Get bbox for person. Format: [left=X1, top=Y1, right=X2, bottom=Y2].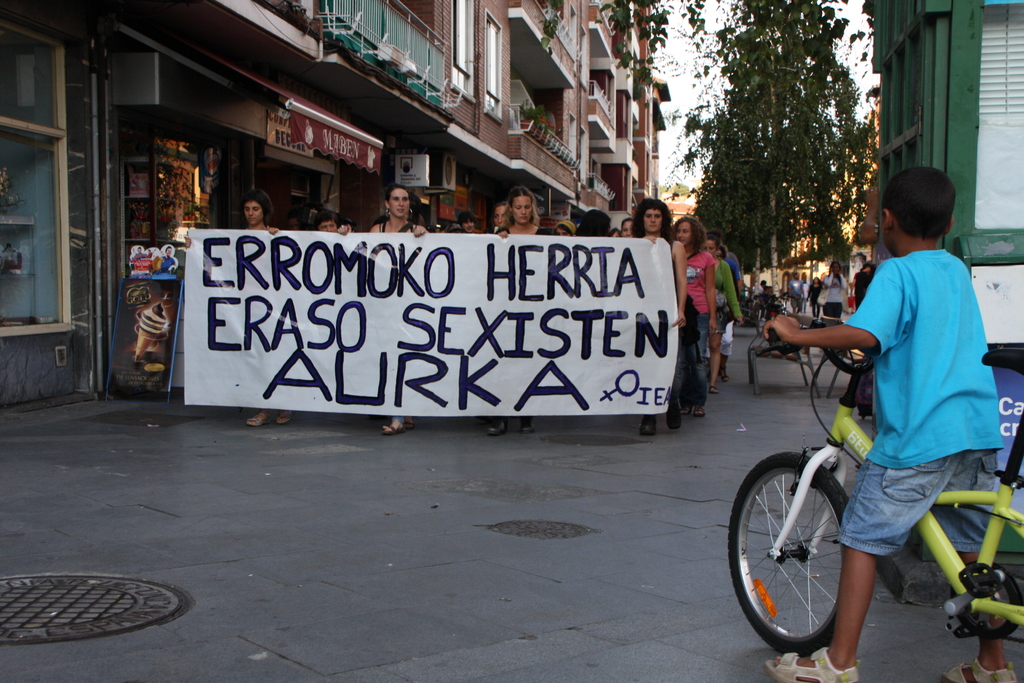
[left=706, top=238, right=743, bottom=384].
